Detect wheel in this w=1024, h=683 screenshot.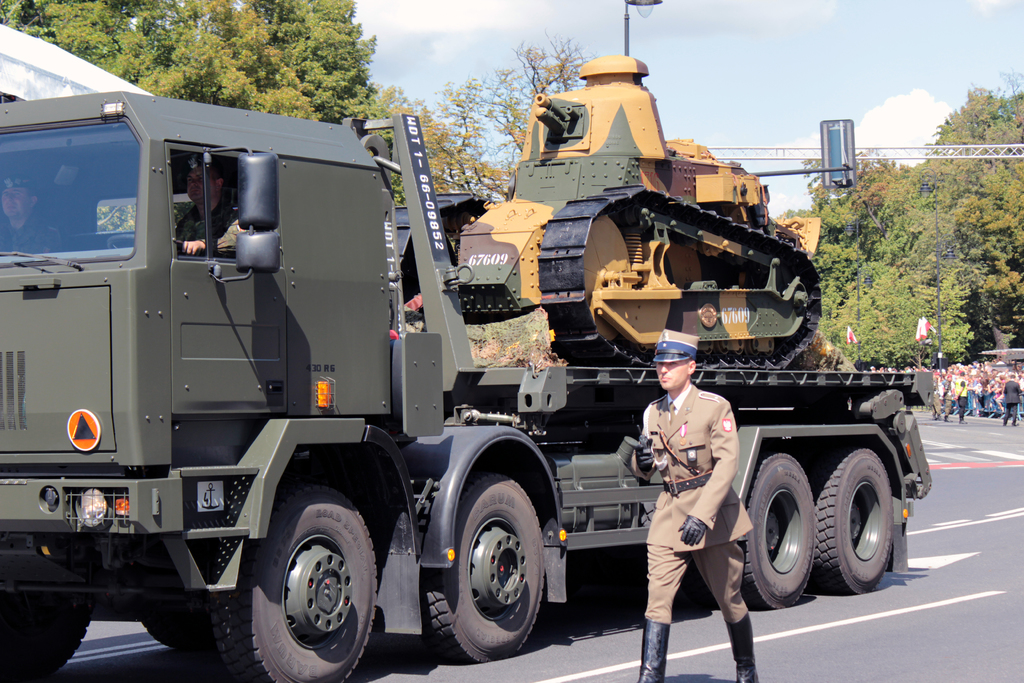
Detection: box(716, 338, 728, 353).
